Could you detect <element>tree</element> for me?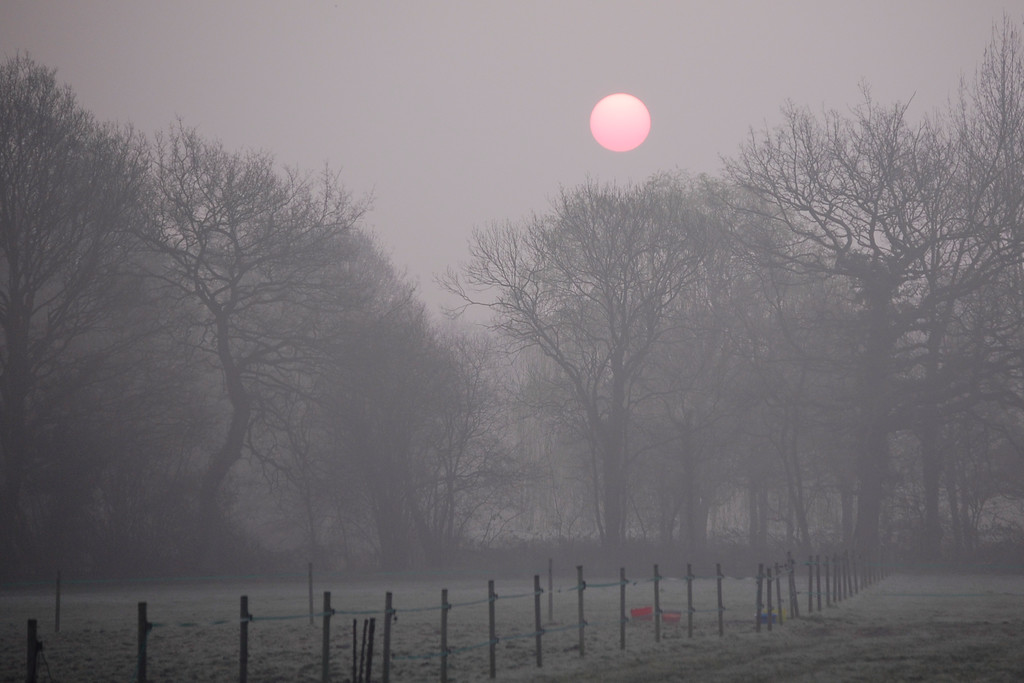
Detection result: {"left": 468, "top": 352, "right": 557, "bottom": 550}.
